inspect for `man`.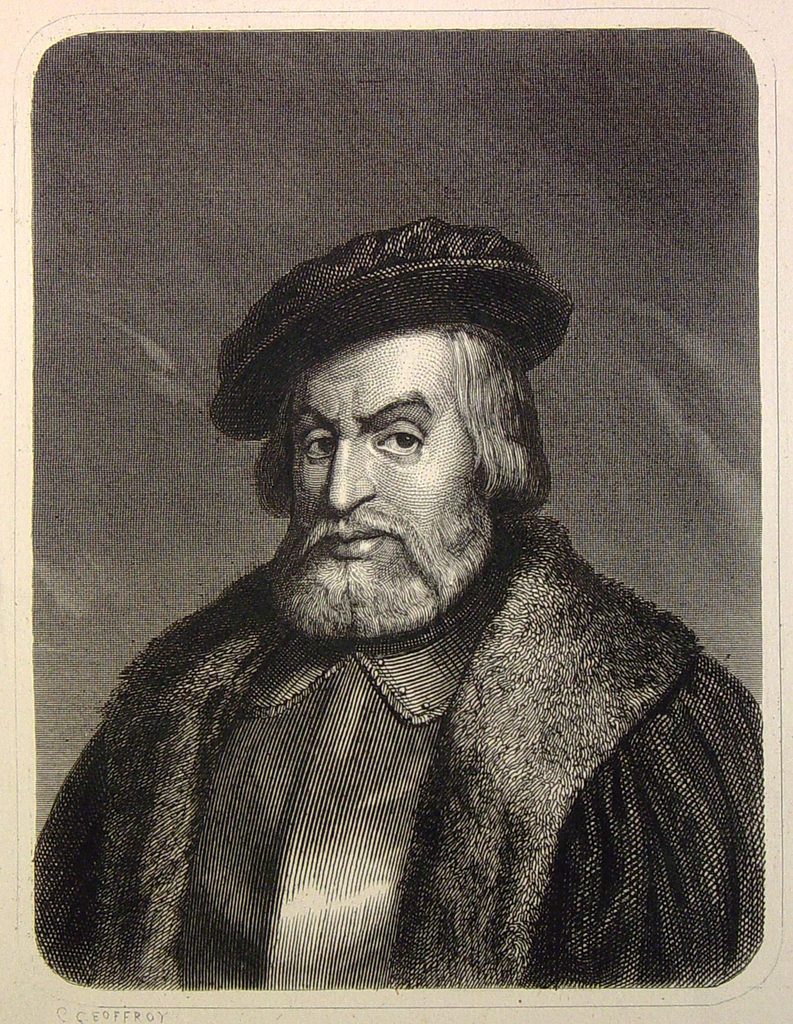
Inspection: <box>26,188,769,979</box>.
